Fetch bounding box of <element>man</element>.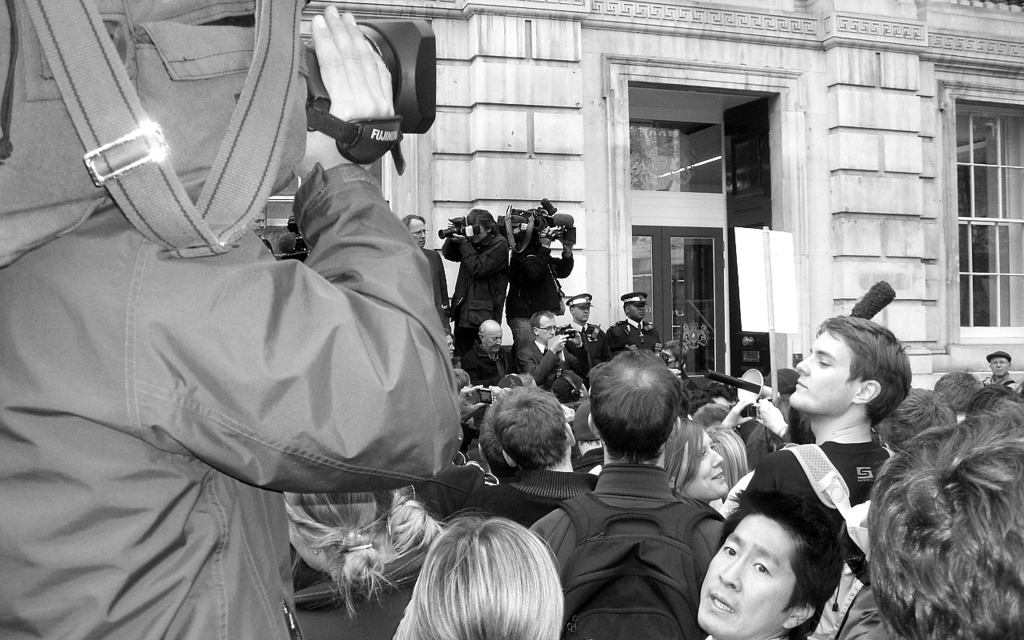
Bbox: {"left": 730, "top": 318, "right": 913, "bottom": 576}.
